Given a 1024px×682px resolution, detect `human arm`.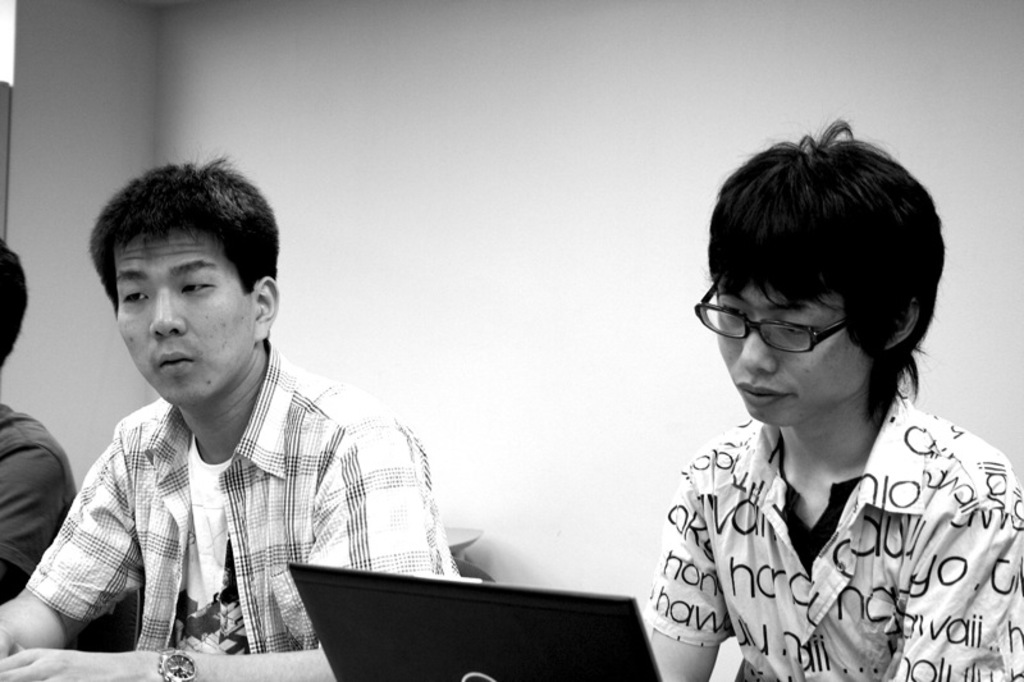
<bbox>630, 470, 742, 673</bbox>.
